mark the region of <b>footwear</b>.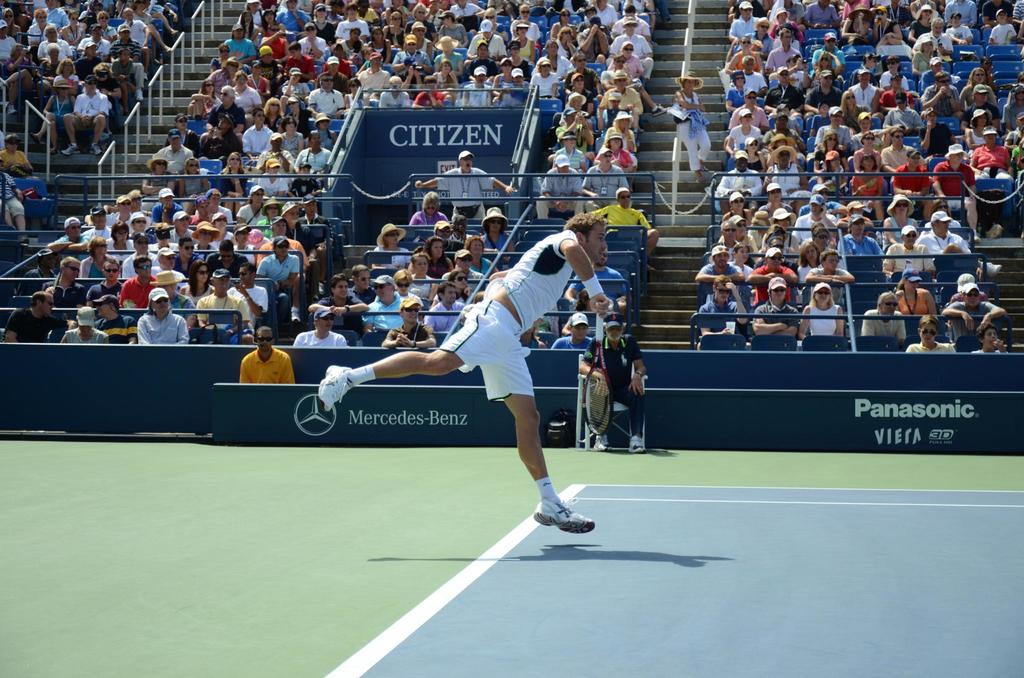
Region: (532,496,596,536).
